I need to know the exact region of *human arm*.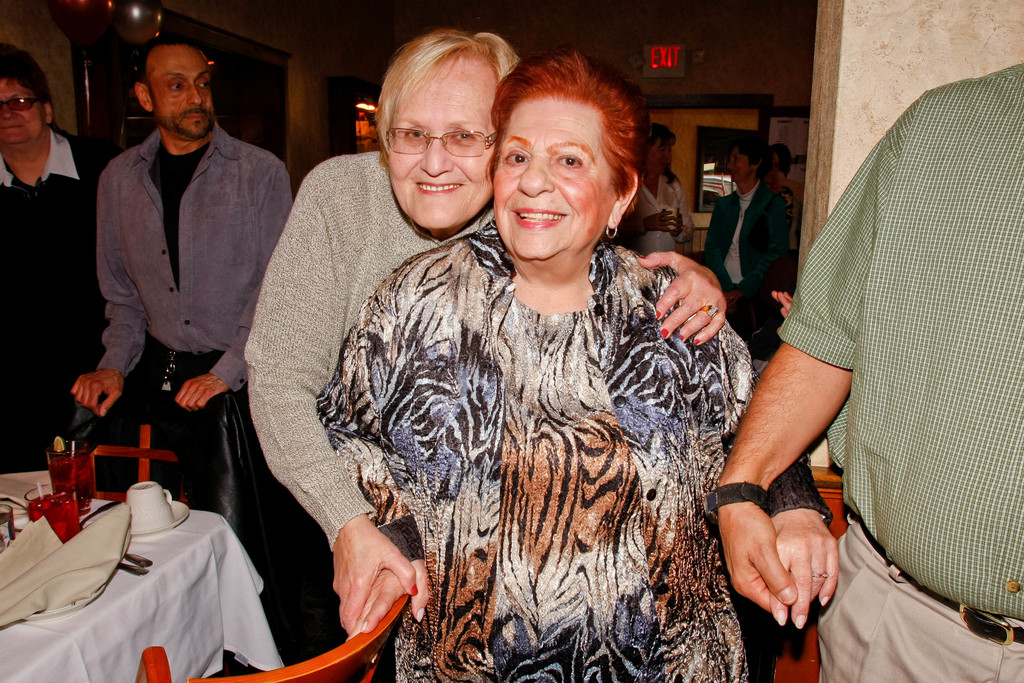
Region: pyautogui.locateOnScreen(724, 195, 799, 309).
